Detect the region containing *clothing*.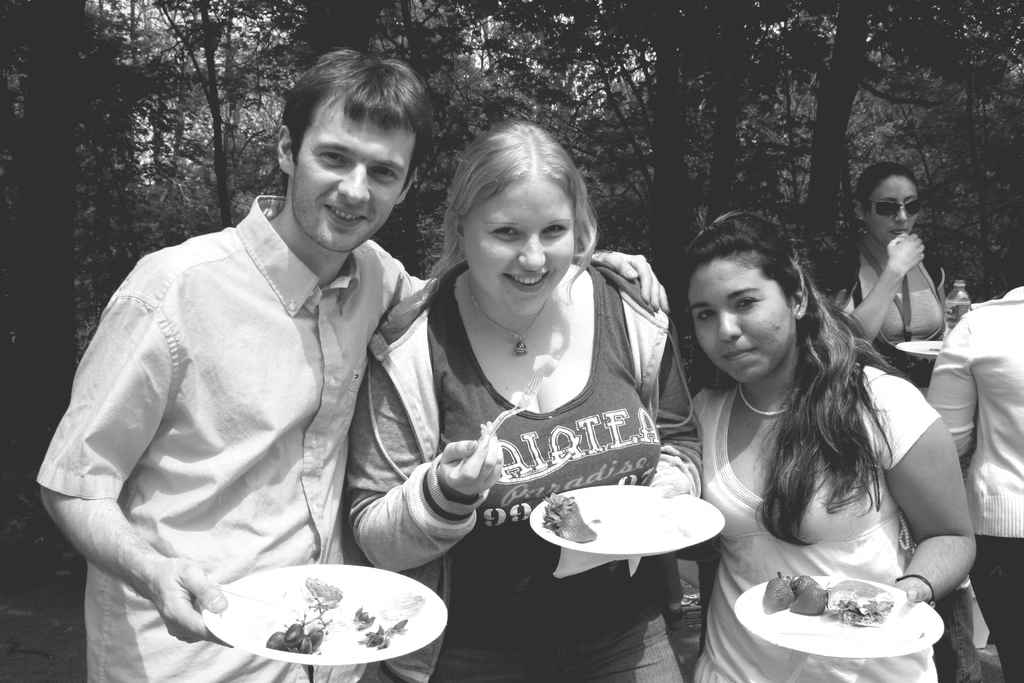
bbox=[692, 360, 939, 682].
